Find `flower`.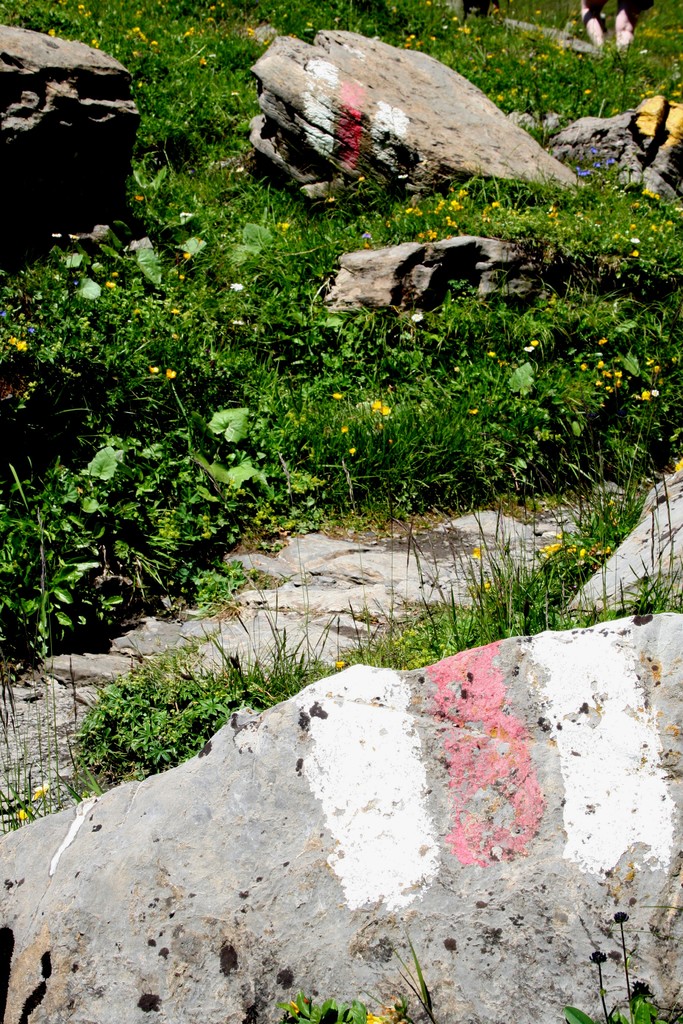
(x1=381, y1=403, x2=399, y2=419).
